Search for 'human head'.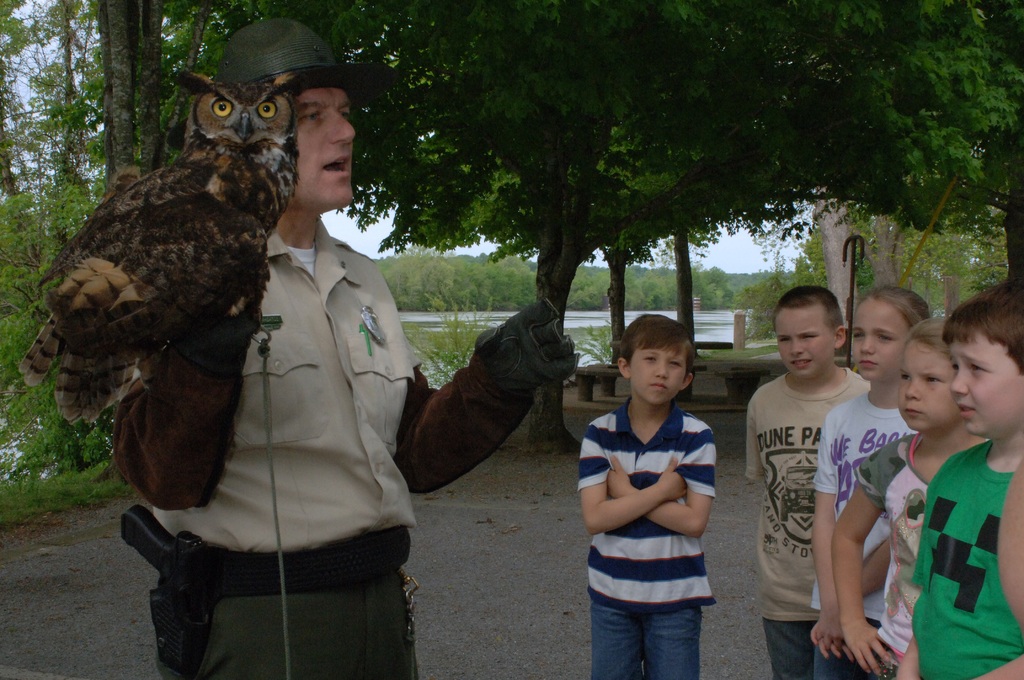
Found at (892, 316, 957, 433).
